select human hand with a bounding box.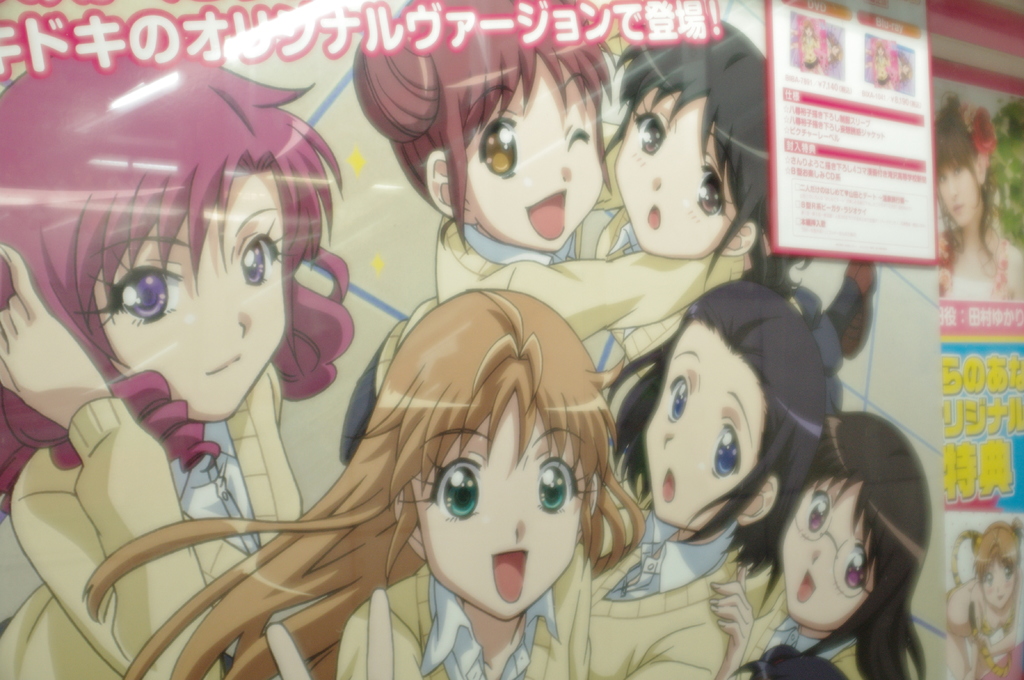
crop(709, 565, 755, 679).
